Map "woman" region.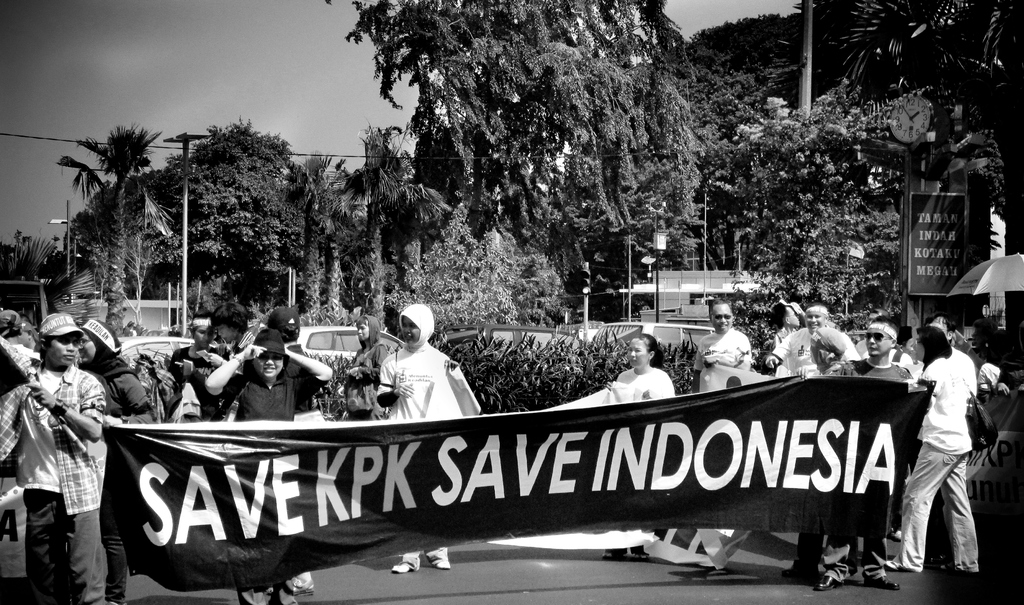
Mapped to box(205, 327, 328, 604).
